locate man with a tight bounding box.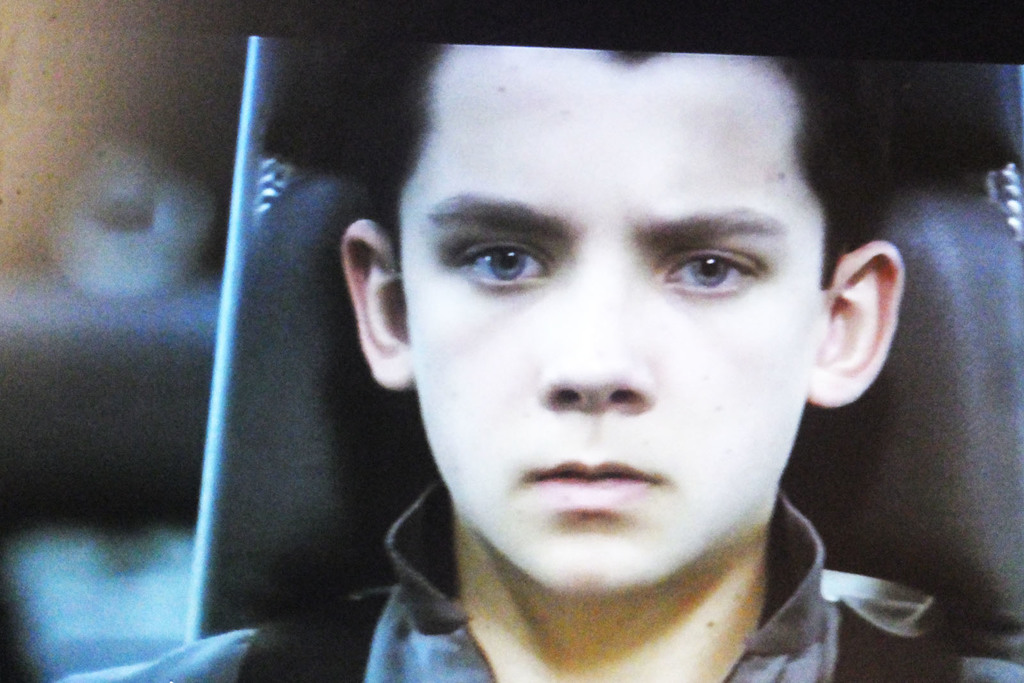
Rect(47, 38, 1023, 682).
